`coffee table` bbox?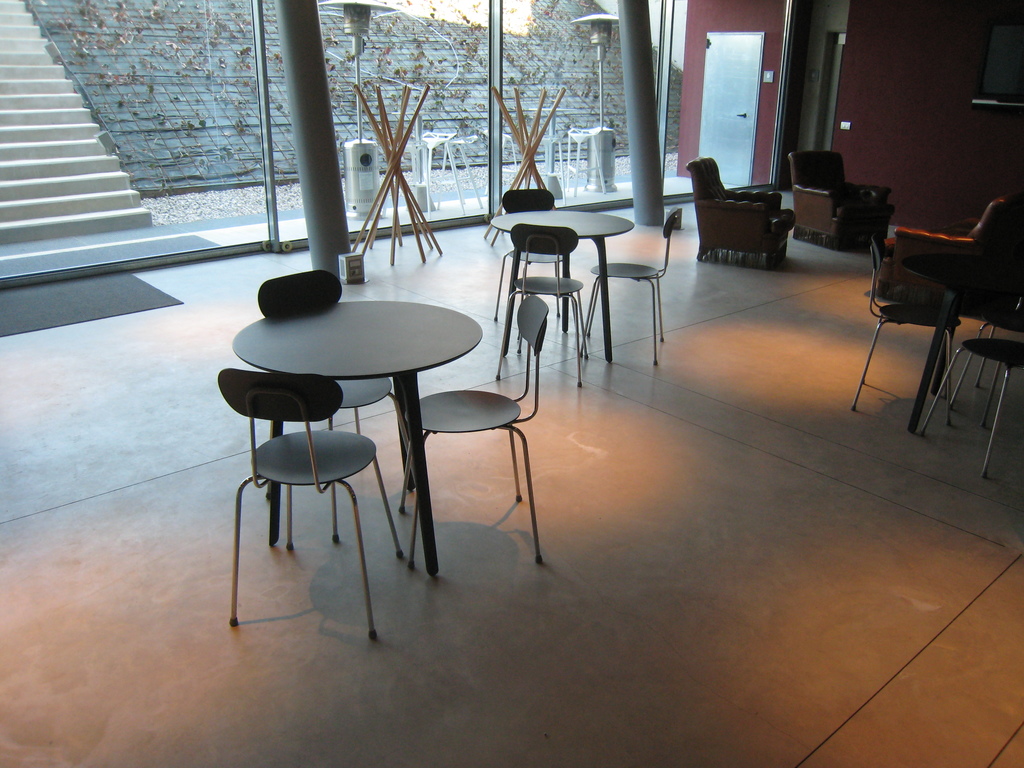
211:282:480:643
